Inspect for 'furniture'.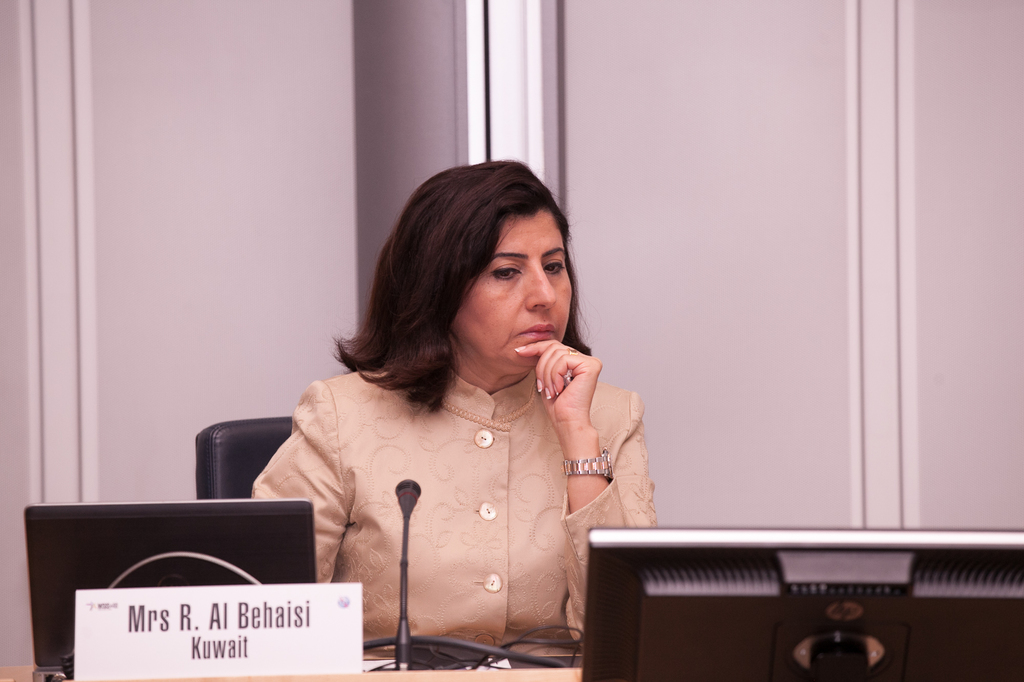
Inspection: <region>194, 415, 292, 502</region>.
